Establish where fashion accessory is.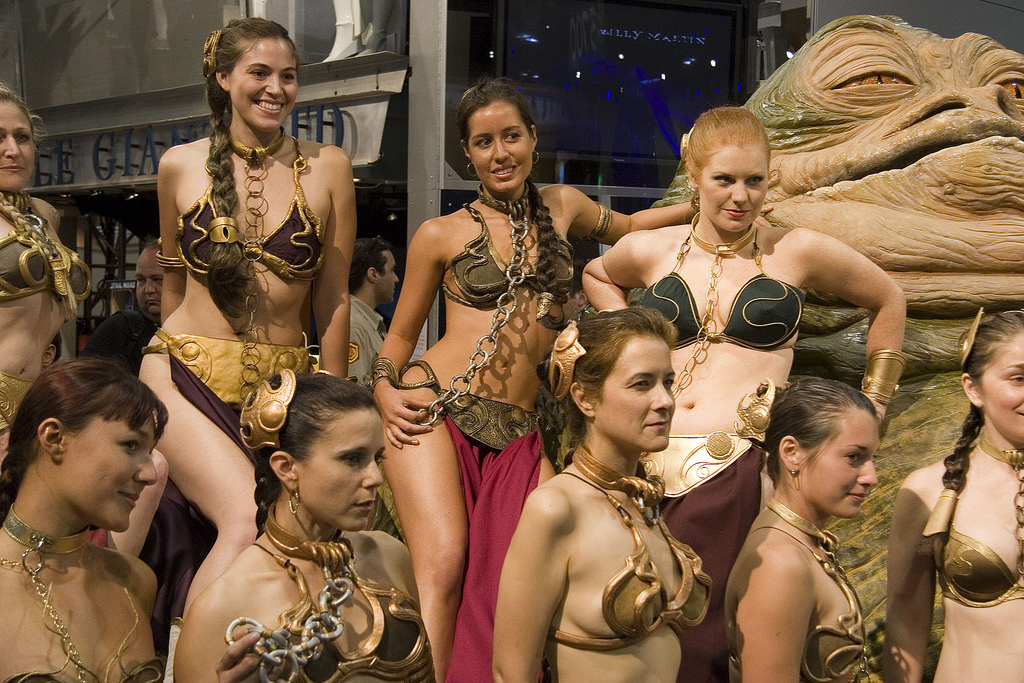
Established at 462 160 478 178.
